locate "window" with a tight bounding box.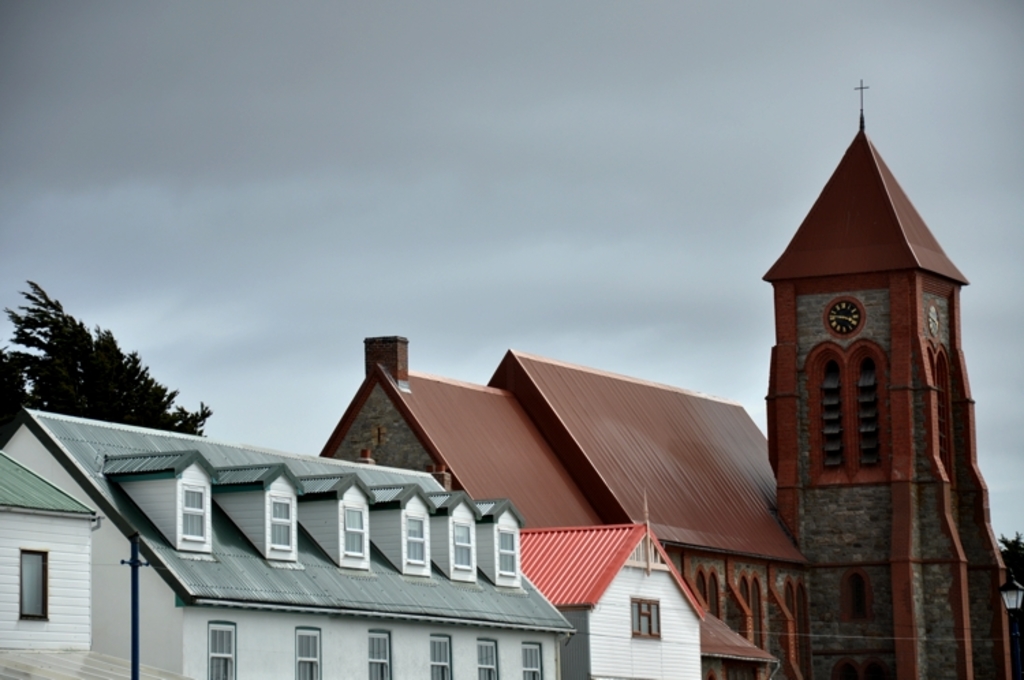
18 546 46 621.
